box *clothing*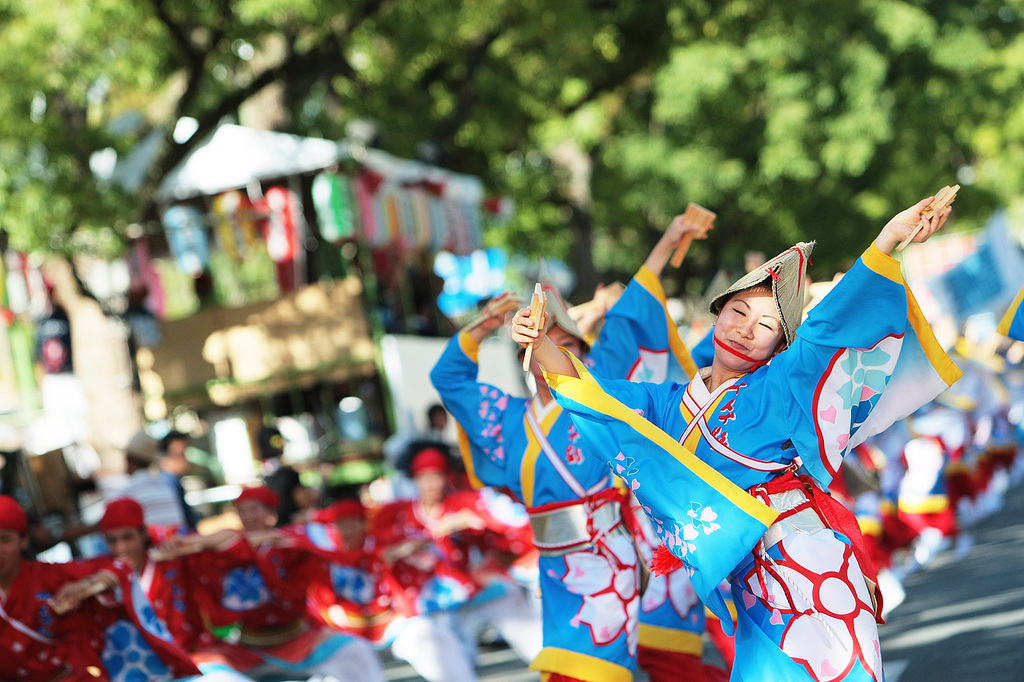
536, 236, 967, 681
